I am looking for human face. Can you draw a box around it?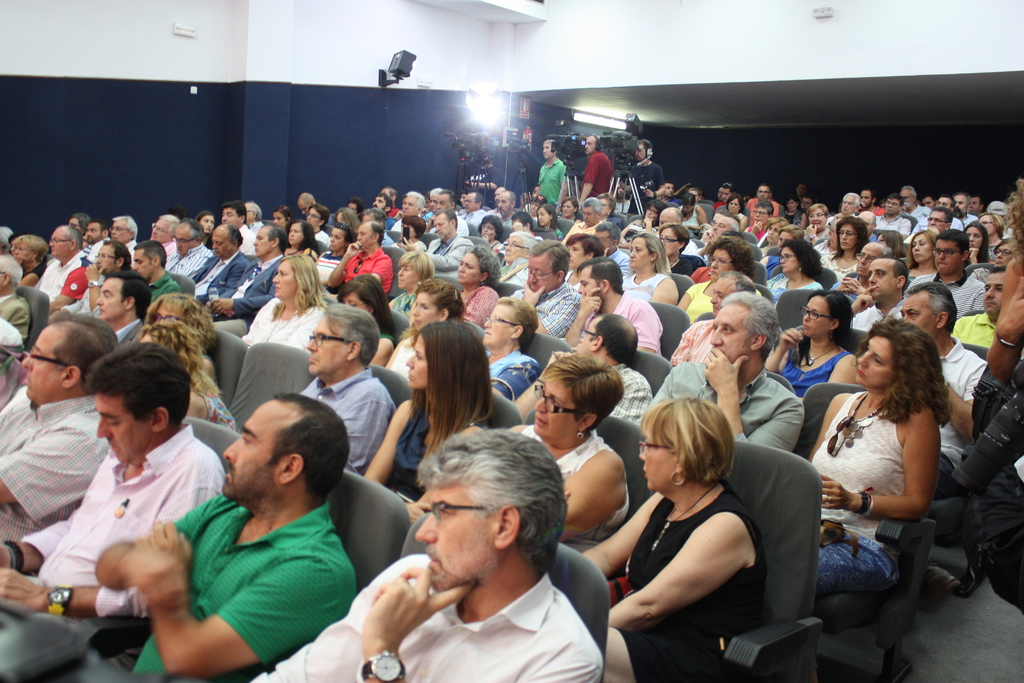
Sure, the bounding box is region(458, 193, 465, 209).
